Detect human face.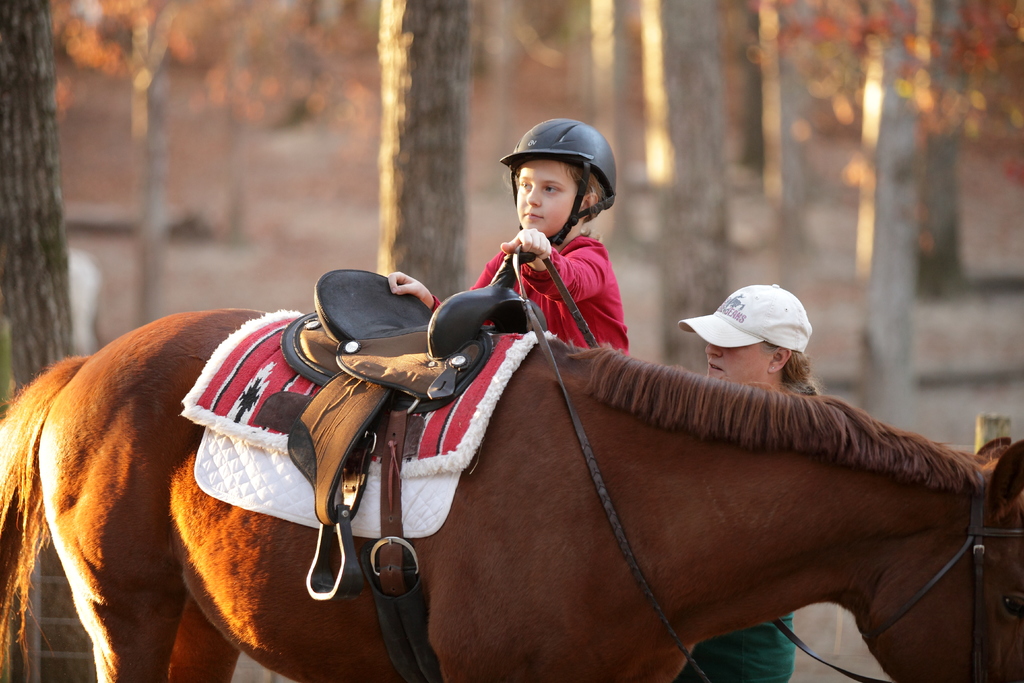
Detected at crop(707, 340, 769, 385).
